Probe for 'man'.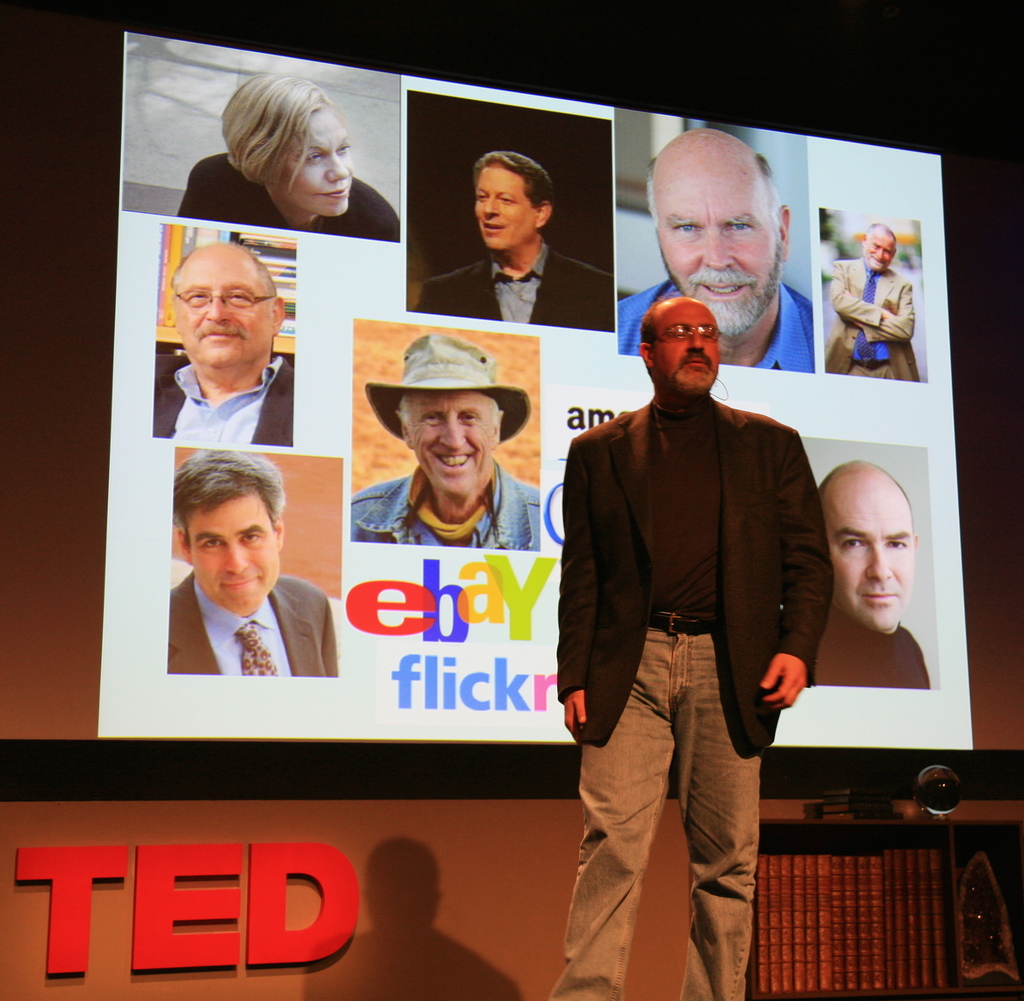
Probe result: (351,329,537,548).
